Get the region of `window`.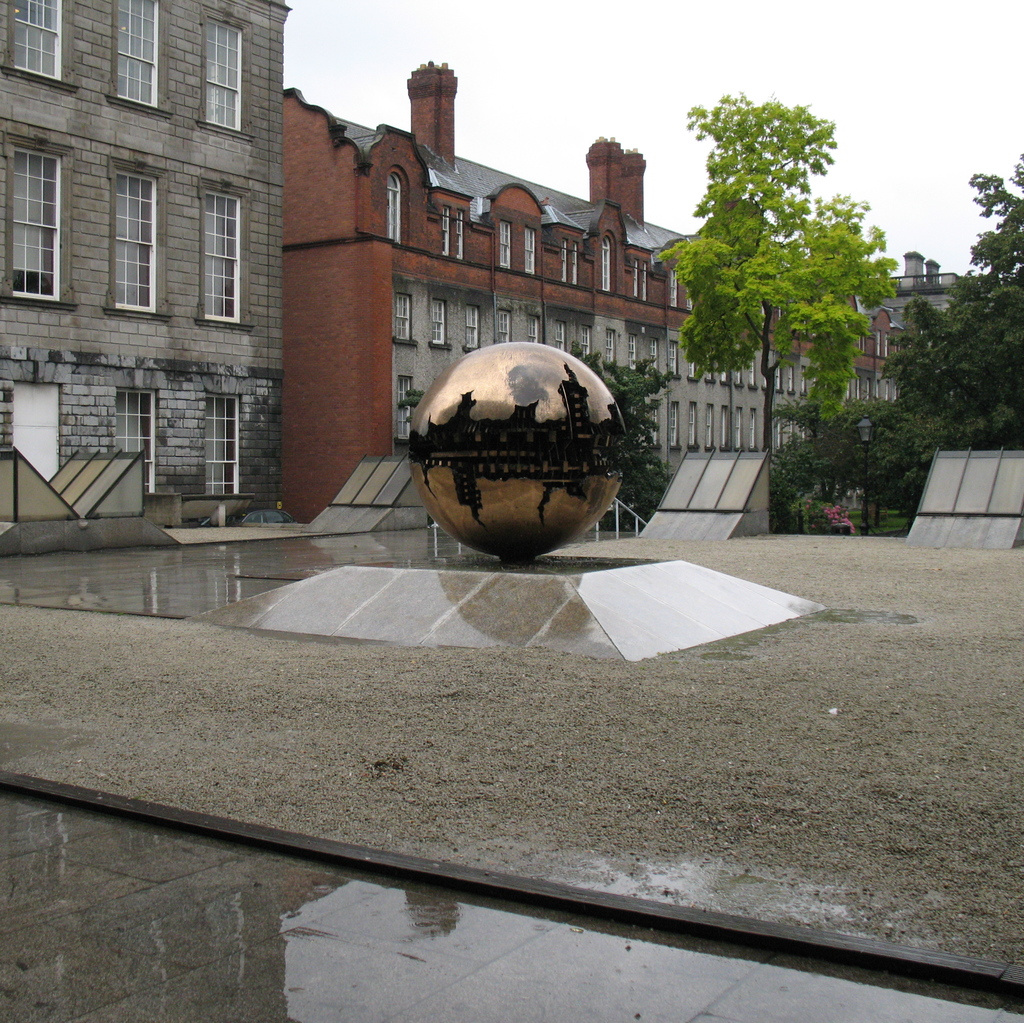
(428, 304, 449, 352).
